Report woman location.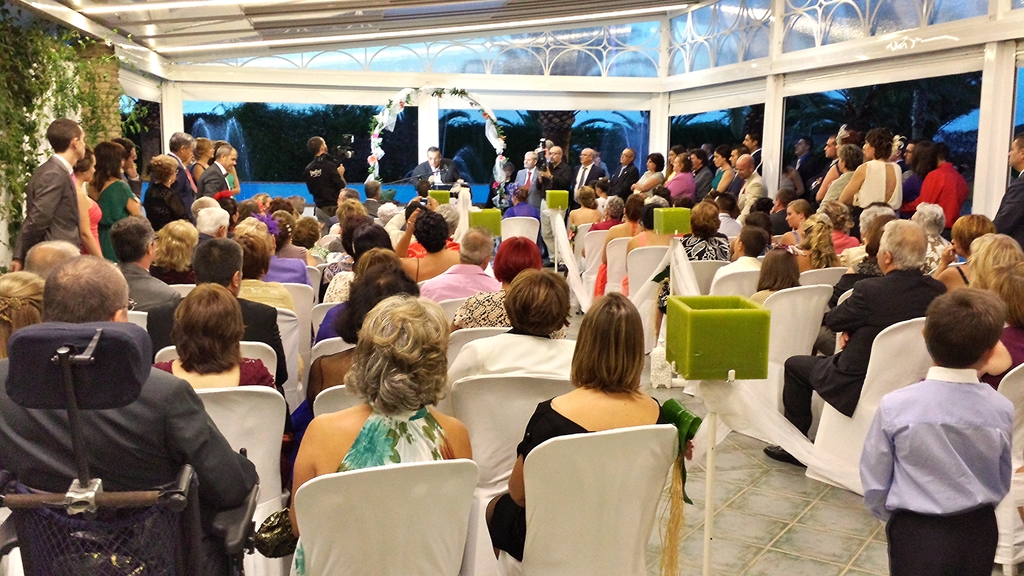
Report: (x1=483, y1=292, x2=701, y2=561).
